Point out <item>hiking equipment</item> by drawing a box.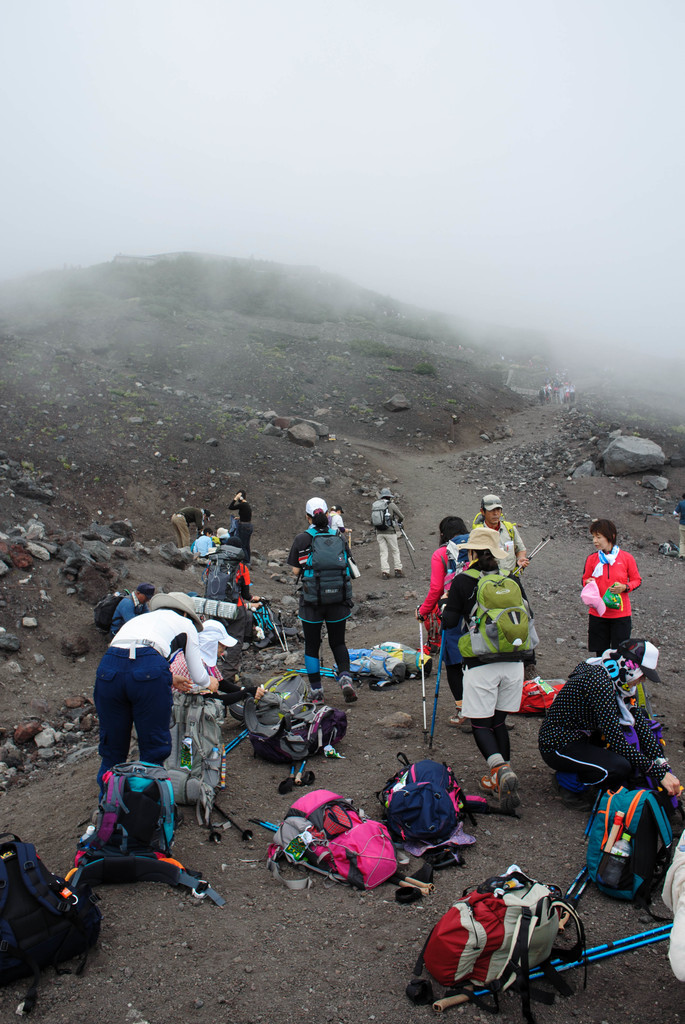
584, 785, 675, 909.
